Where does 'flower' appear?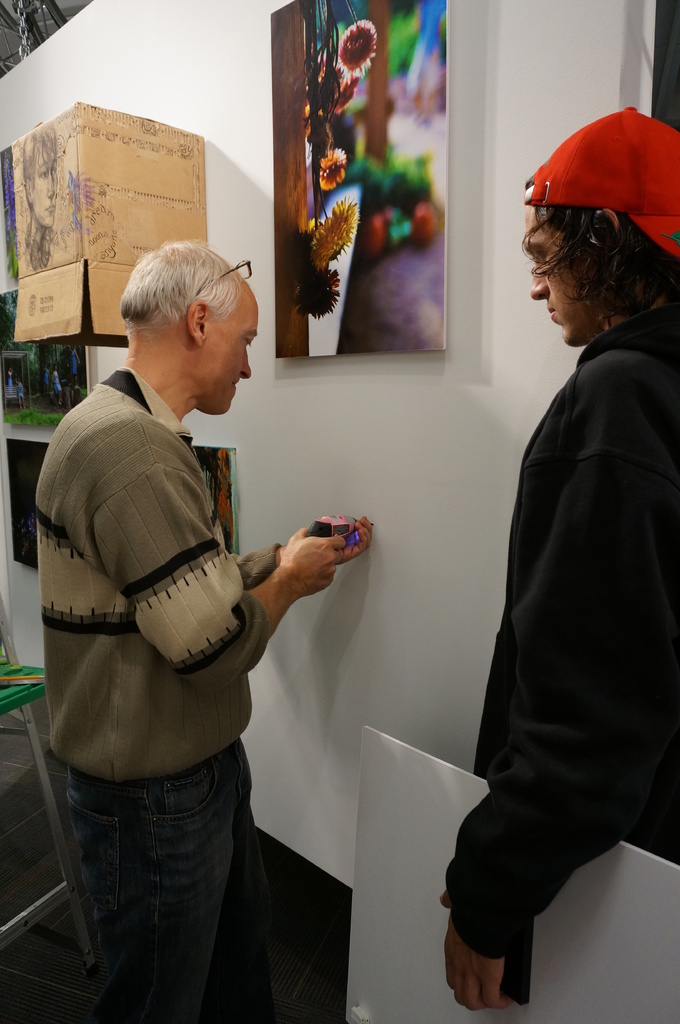
Appears at [354, 166, 385, 204].
